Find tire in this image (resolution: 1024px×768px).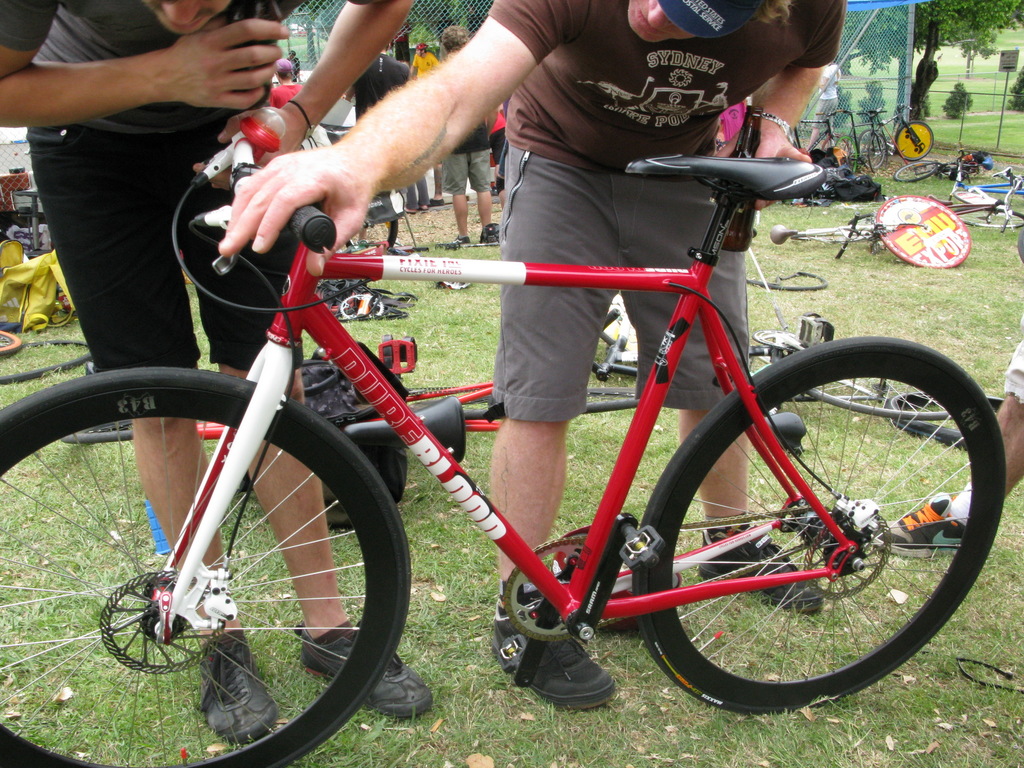
Rect(954, 203, 1021, 232).
